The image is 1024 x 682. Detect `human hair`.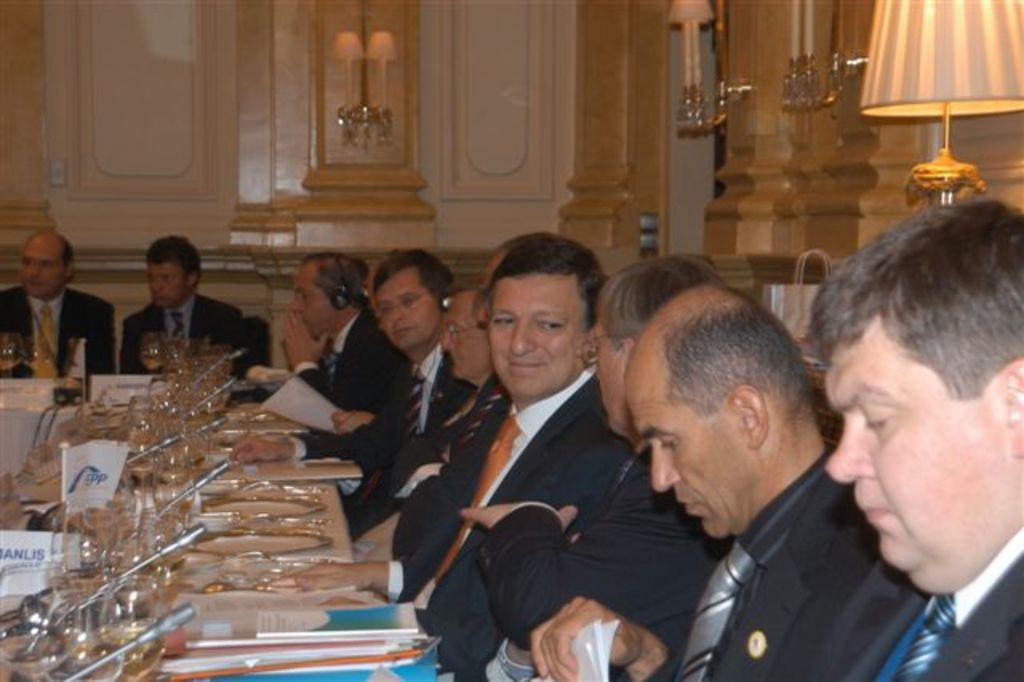
Detection: {"left": 301, "top": 250, "right": 363, "bottom": 311}.
